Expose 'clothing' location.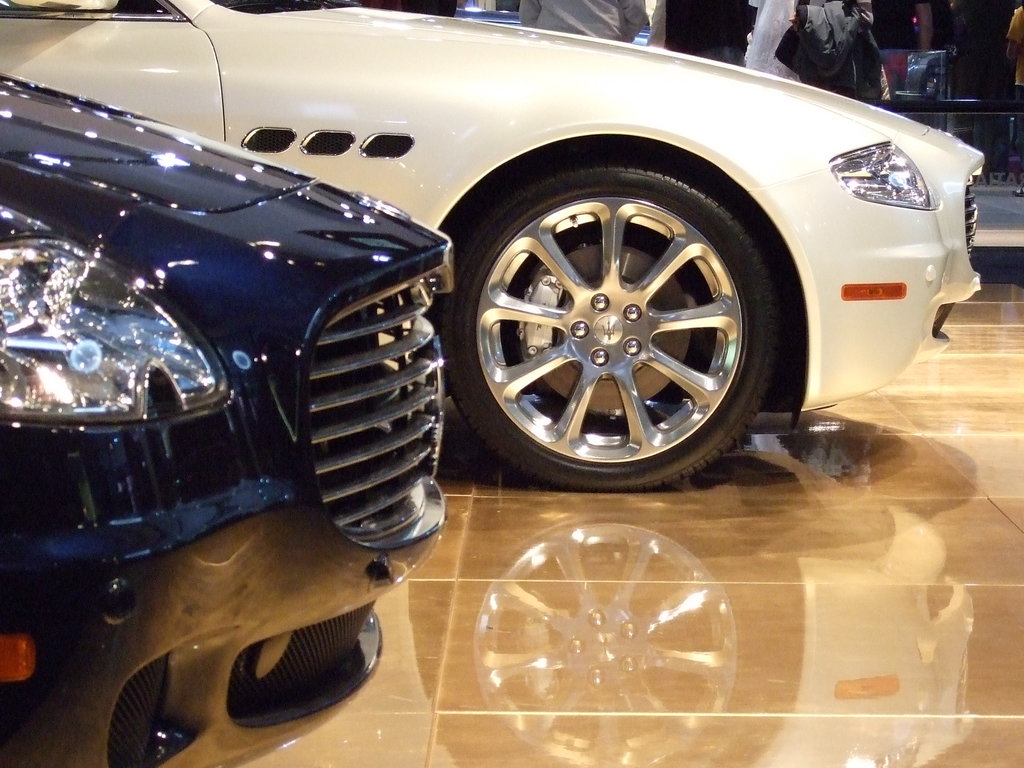
Exposed at x1=517 y1=0 x2=646 y2=41.
